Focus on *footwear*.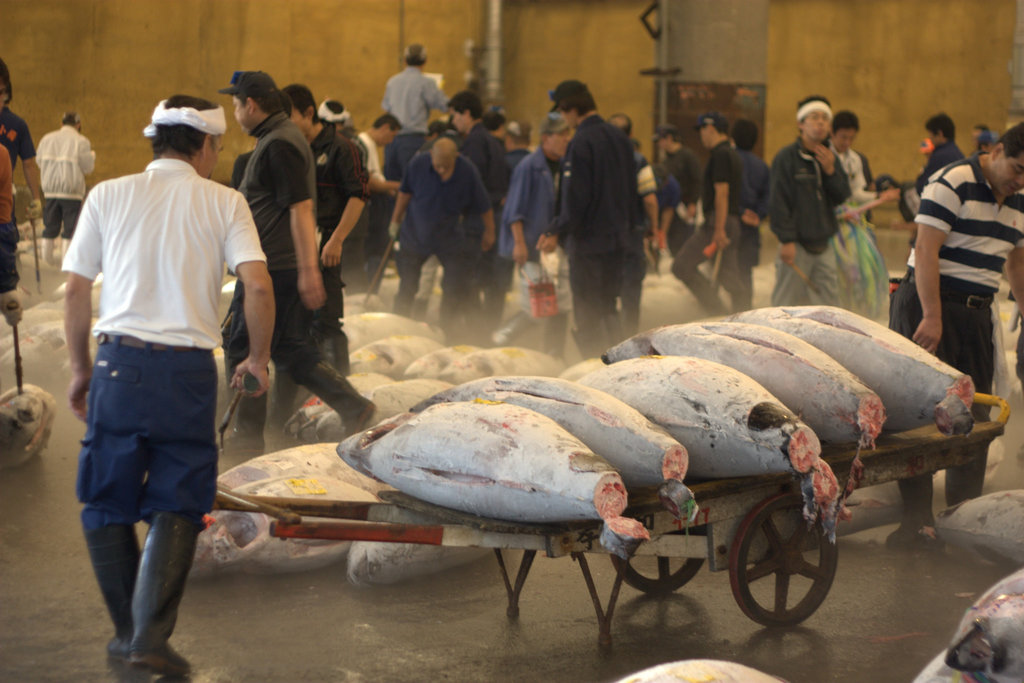
Focused at BBox(462, 286, 483, 336).
